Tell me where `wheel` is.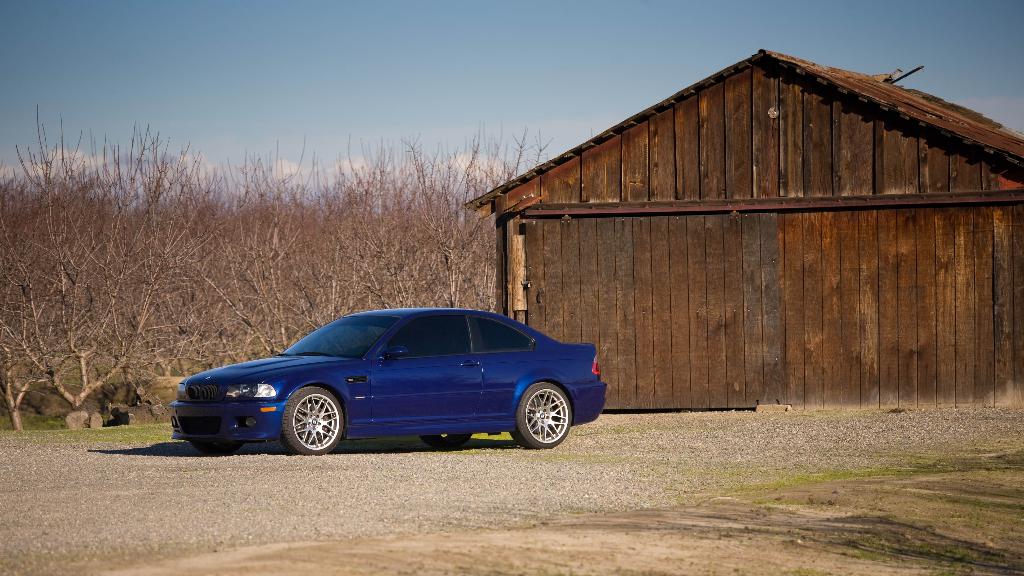
`wheel` is at region(419, 430, 470, 451).
